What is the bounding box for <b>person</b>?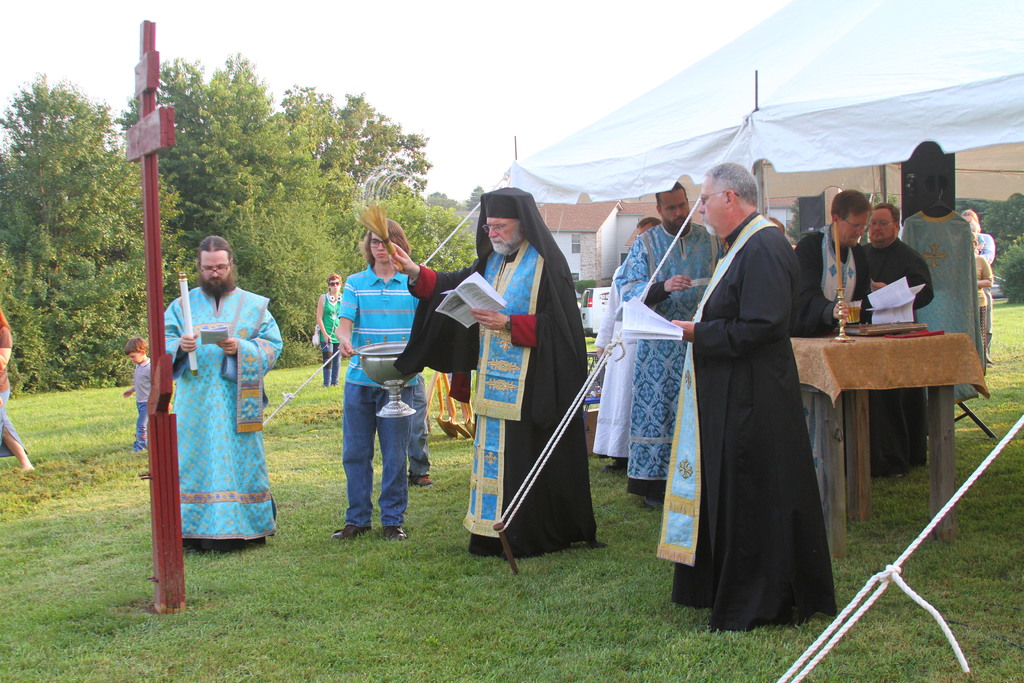
<bbox>124, 340, 152, 451</bbox>.
